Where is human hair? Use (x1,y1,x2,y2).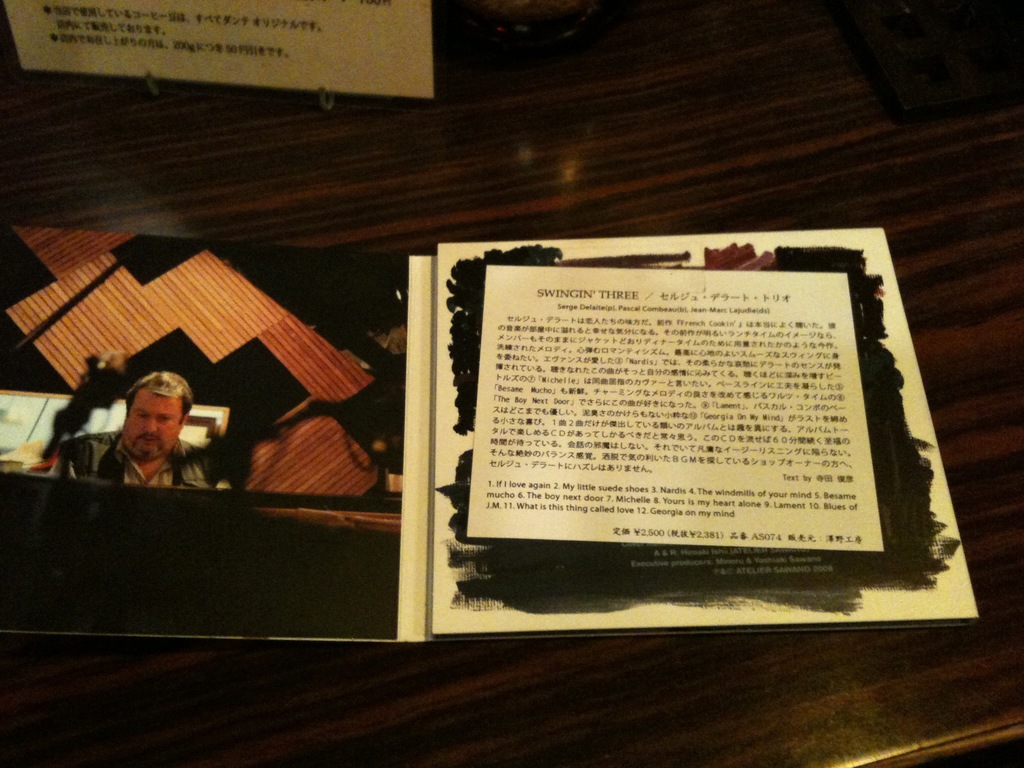
(120,370,200,420).
